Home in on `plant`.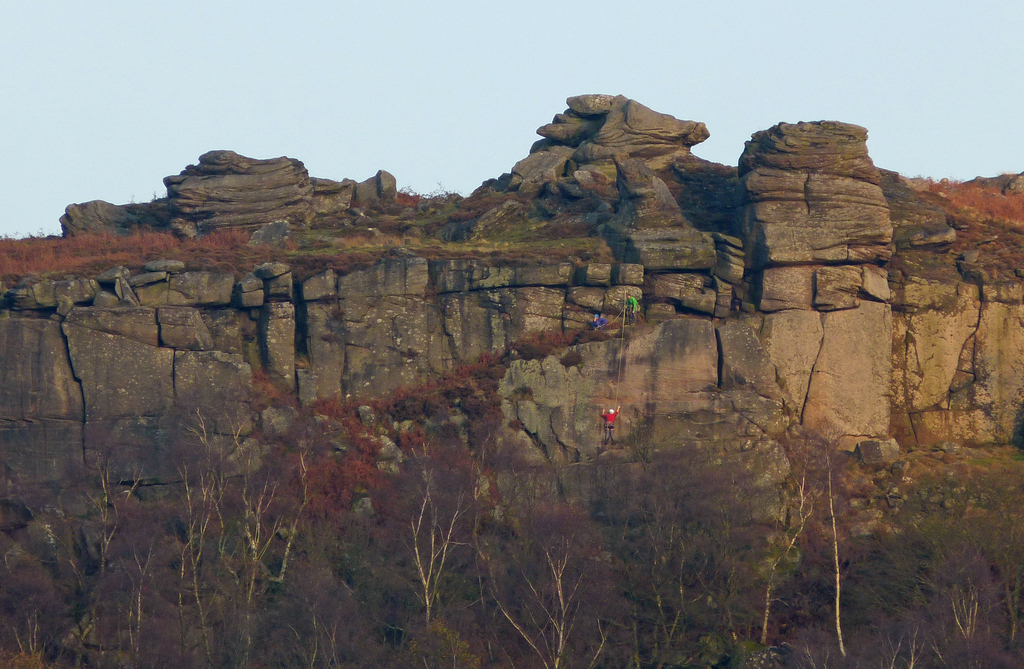
Homed in at 129:192:136:205.
